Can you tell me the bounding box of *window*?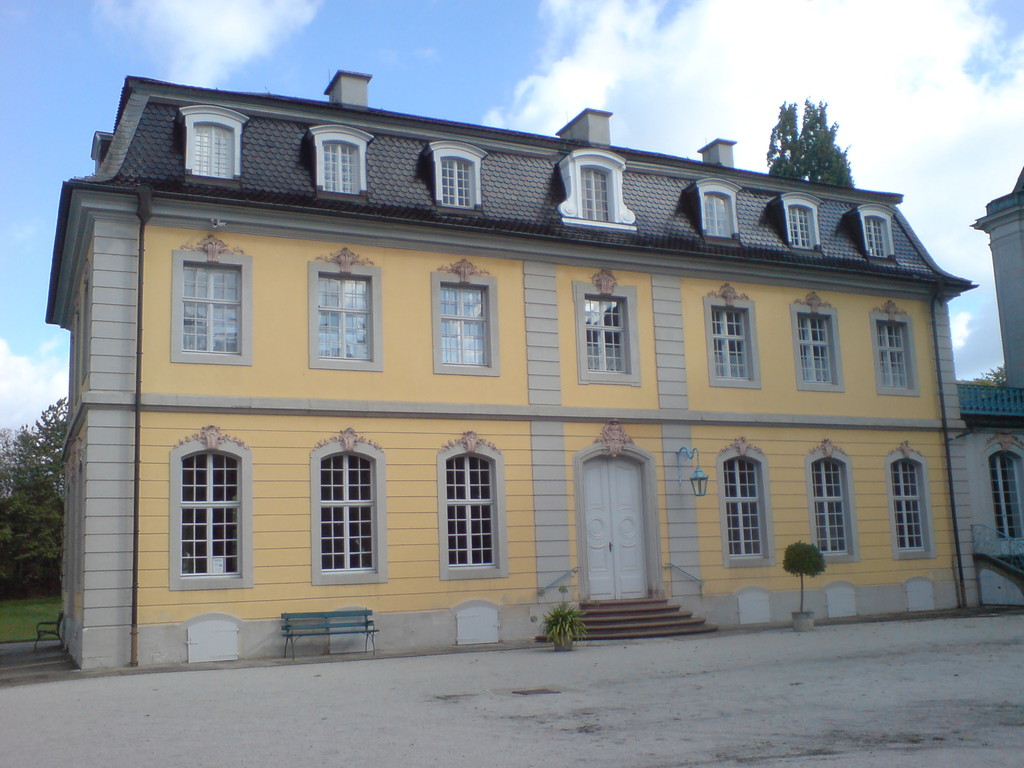
(800, 309, 836, 385).
